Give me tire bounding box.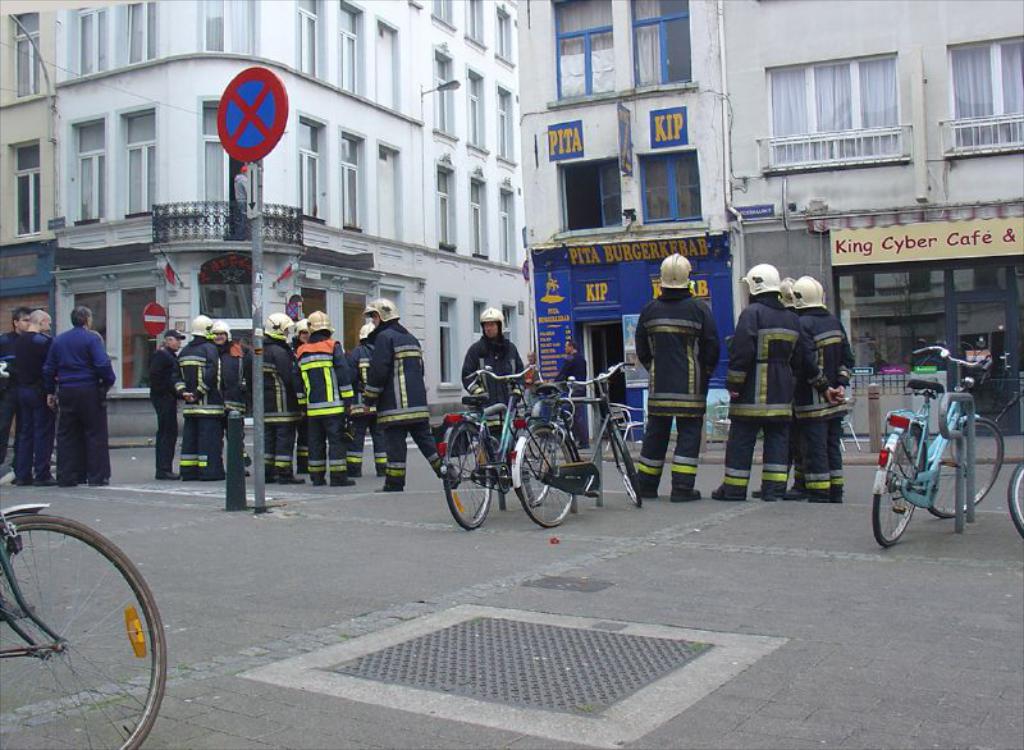
bbox(0, 506, 155, 722).
